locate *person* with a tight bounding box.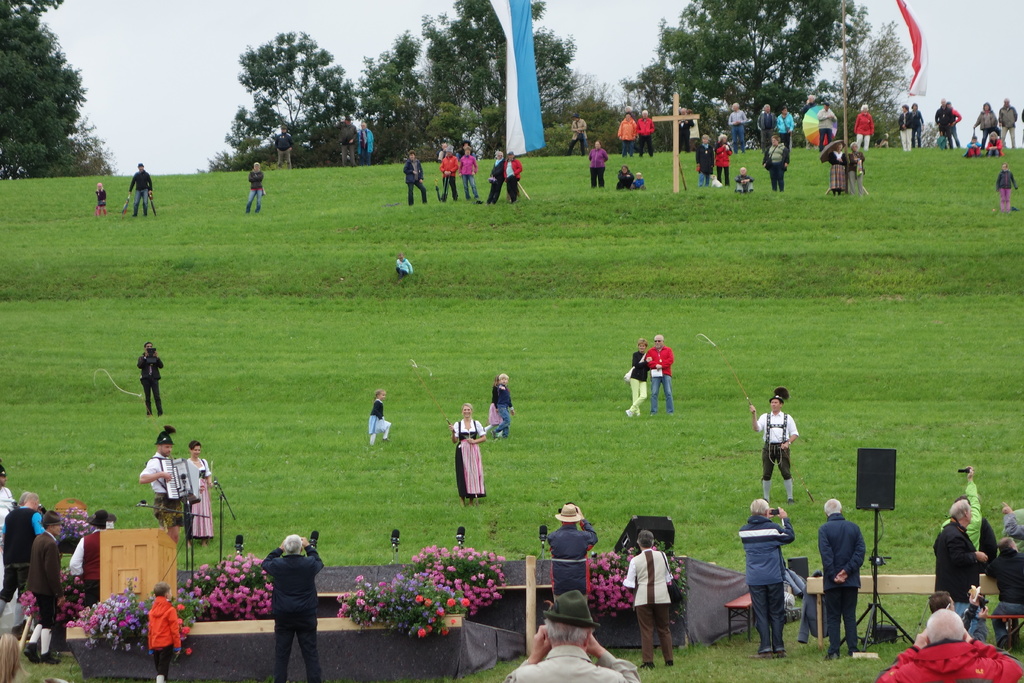
Rect(179, 440, 211, 548).
